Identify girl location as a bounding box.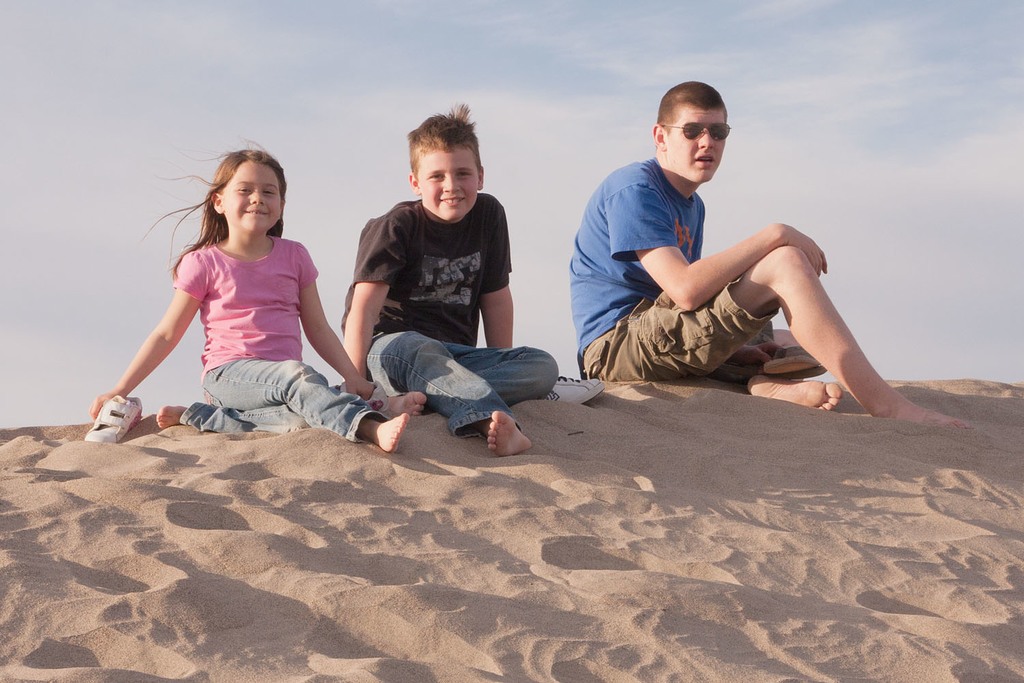
89:127:411:455.
